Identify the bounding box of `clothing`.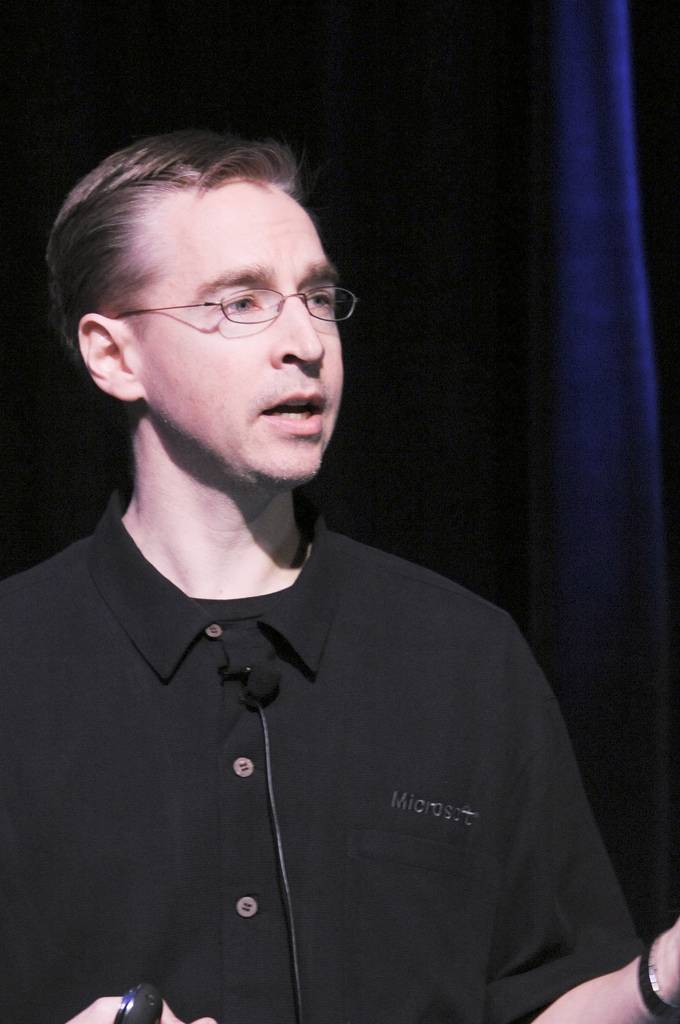
x1=0 y1=507 x2=645 y2=1023.
